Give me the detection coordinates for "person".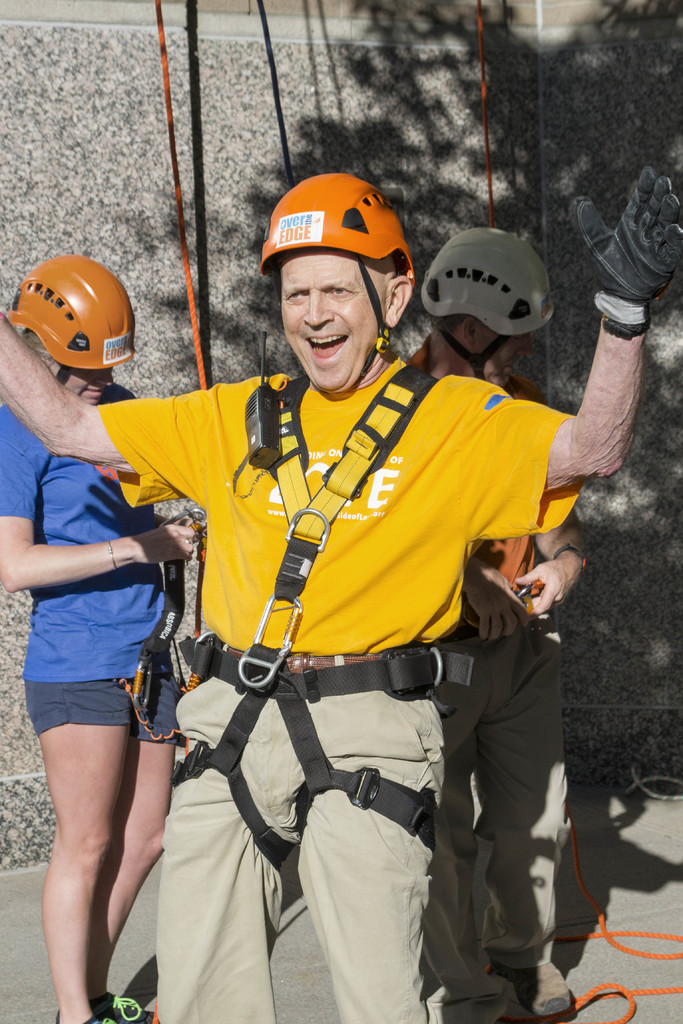
BBox(0, 165, 682, 1023).
